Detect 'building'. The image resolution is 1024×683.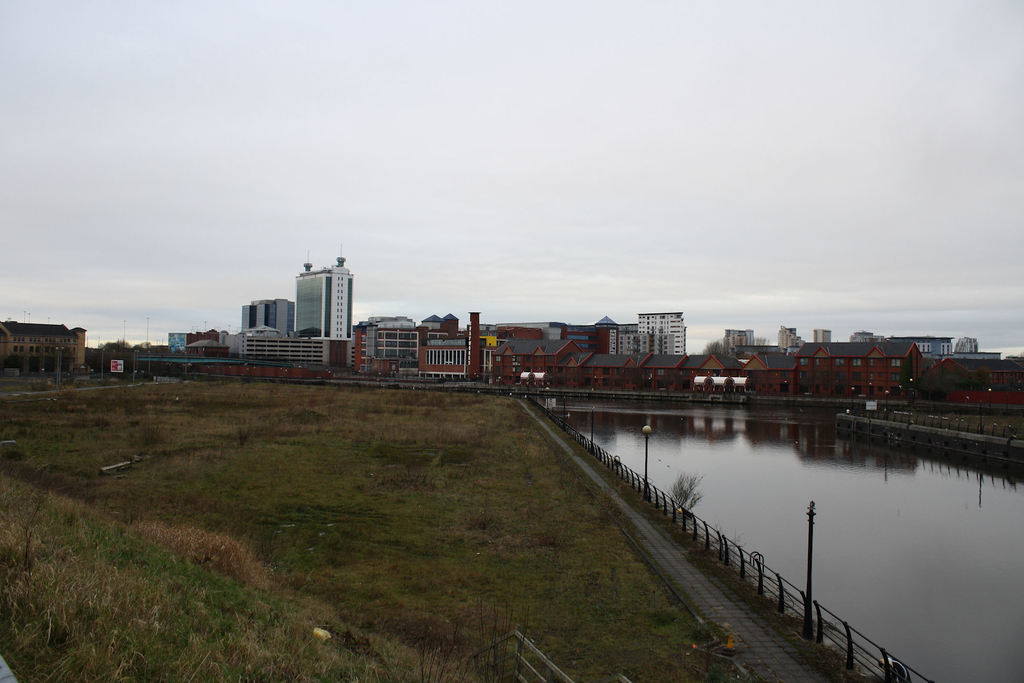
select_region(243, 299, 294, 336).
